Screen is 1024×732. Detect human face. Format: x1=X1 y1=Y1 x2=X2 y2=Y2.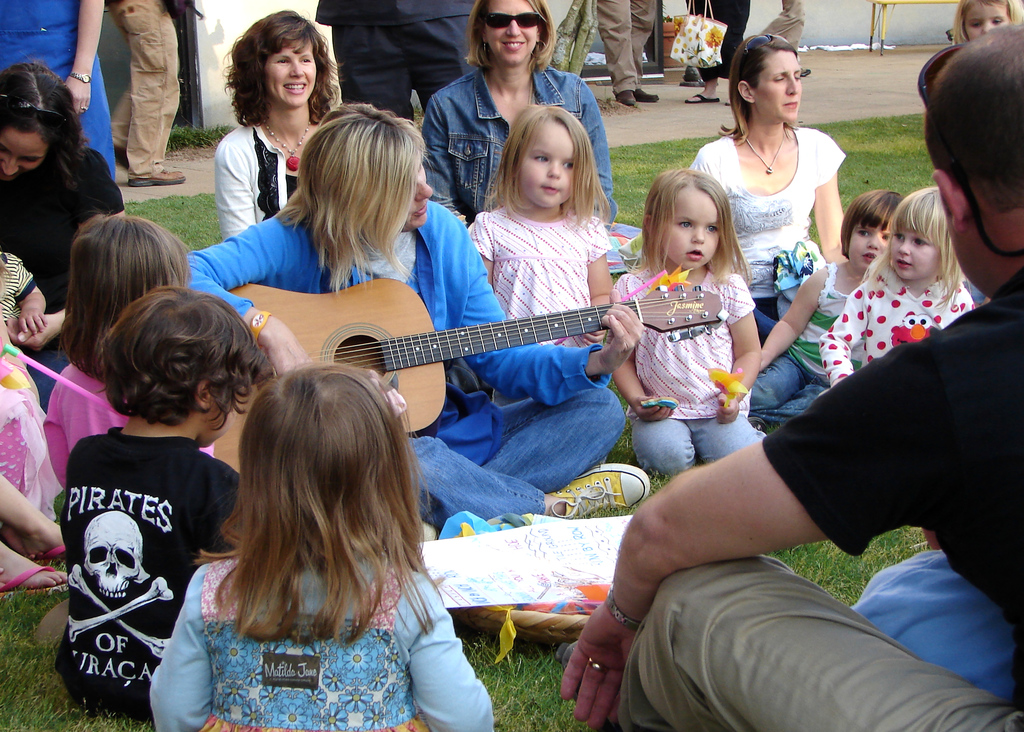
x1=661 y1=187 x2=720 y2=271.
